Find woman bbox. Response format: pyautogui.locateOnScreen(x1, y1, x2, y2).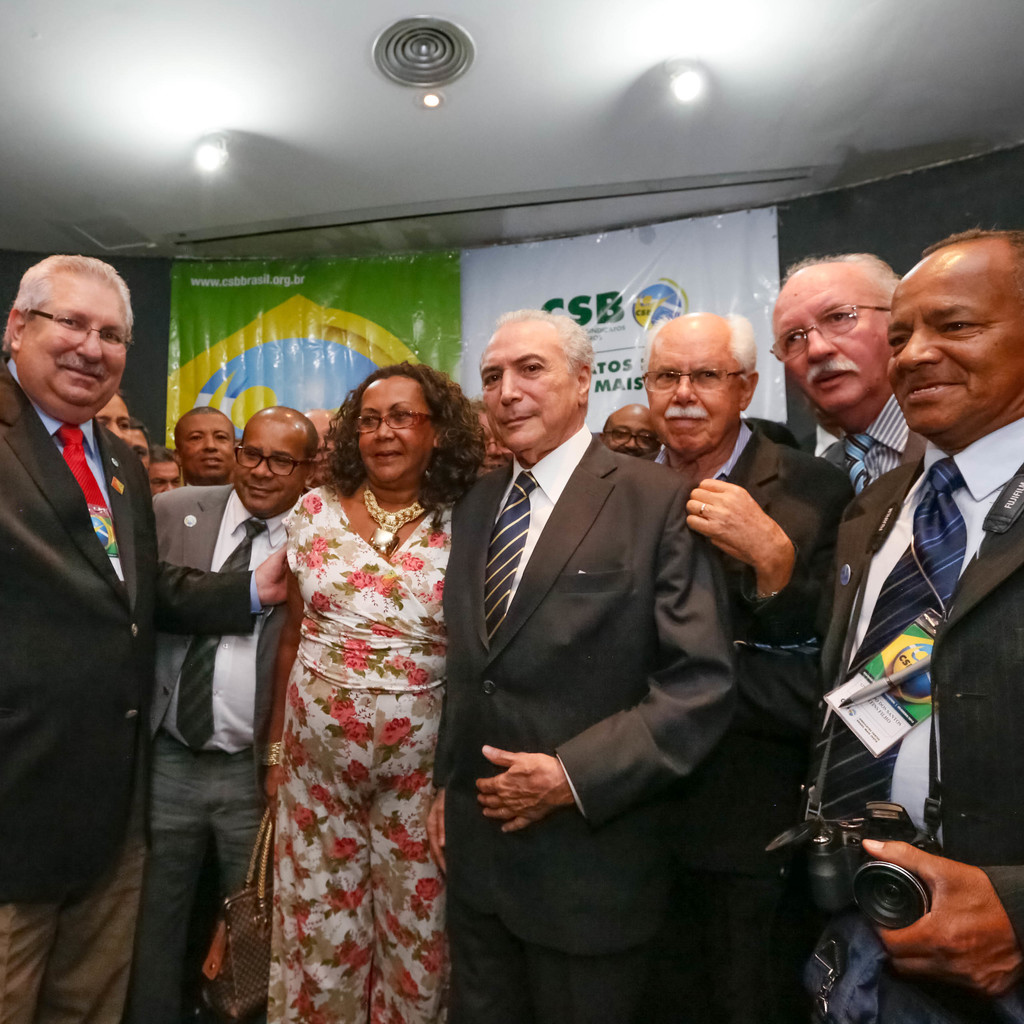
pyautogui.locateOnScreen(264, 366, 485, 1023).
